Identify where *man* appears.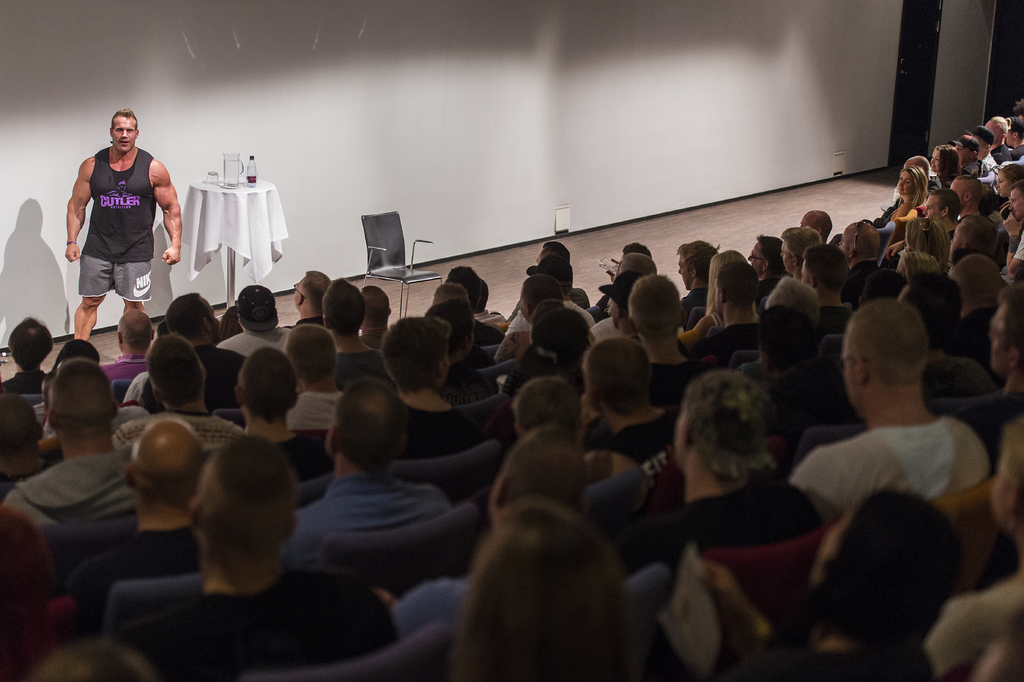
Appears at x1=947 y1=211 x2=1012 y2=269.
